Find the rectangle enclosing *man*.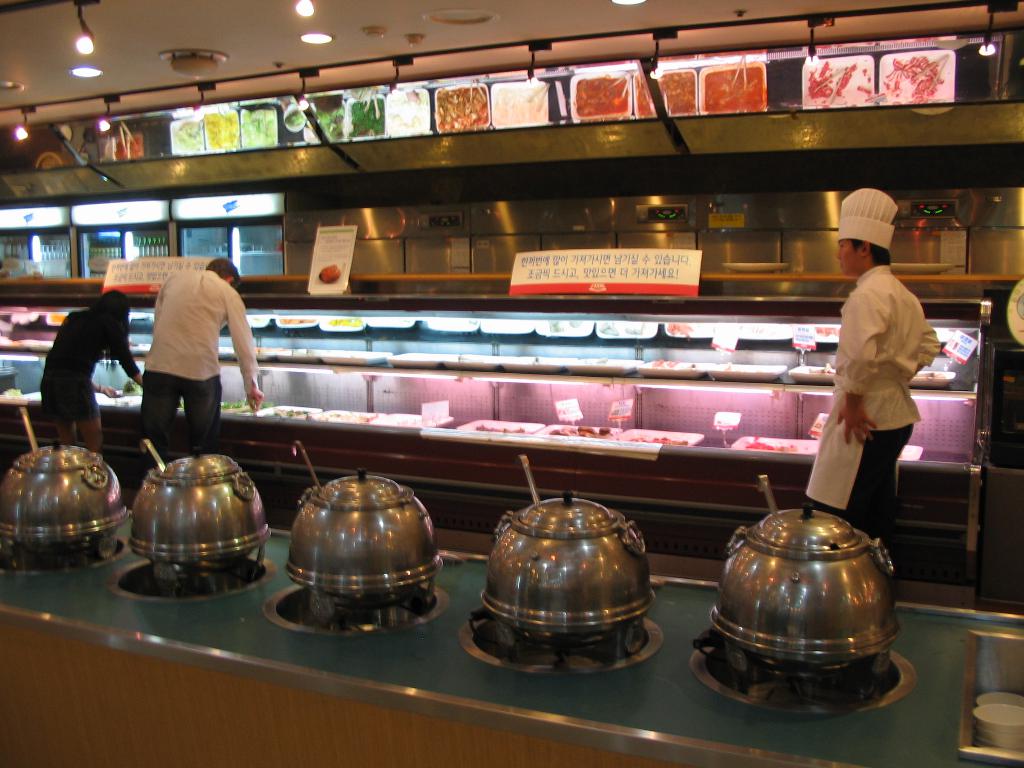
pyautogui.locateOnScreen(801, 187, 946, 561).
